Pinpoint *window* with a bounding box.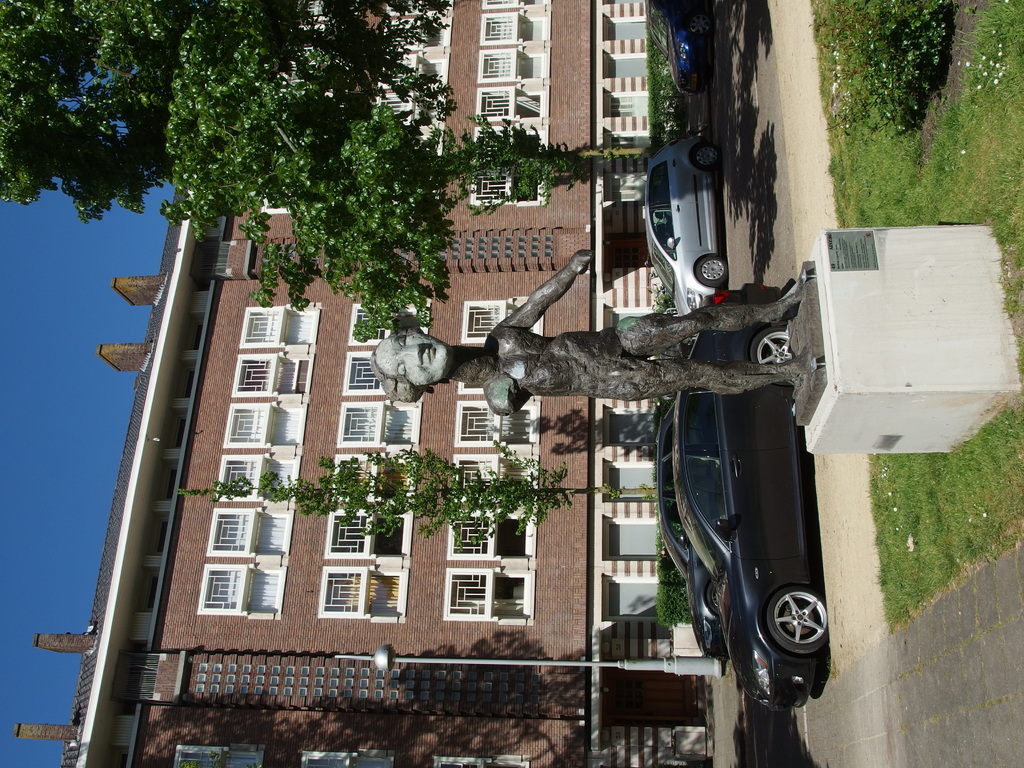
<box>685,386,721,447</box>.
